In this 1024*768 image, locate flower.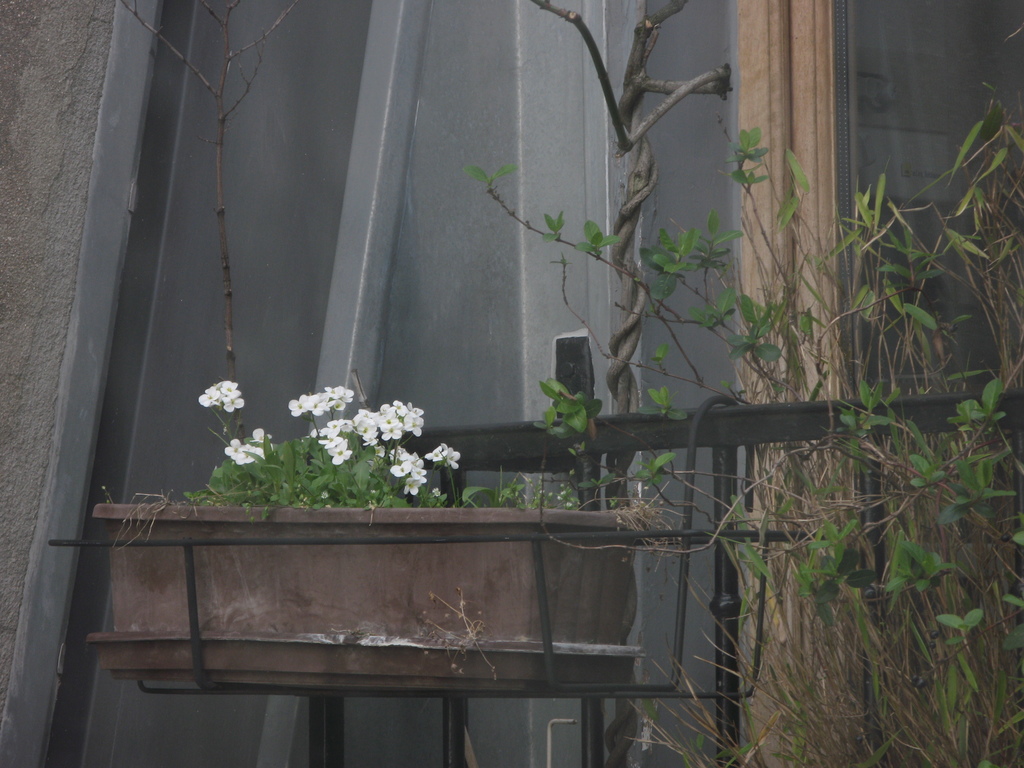
Bounding box: region(225, 426, 268, 462).
